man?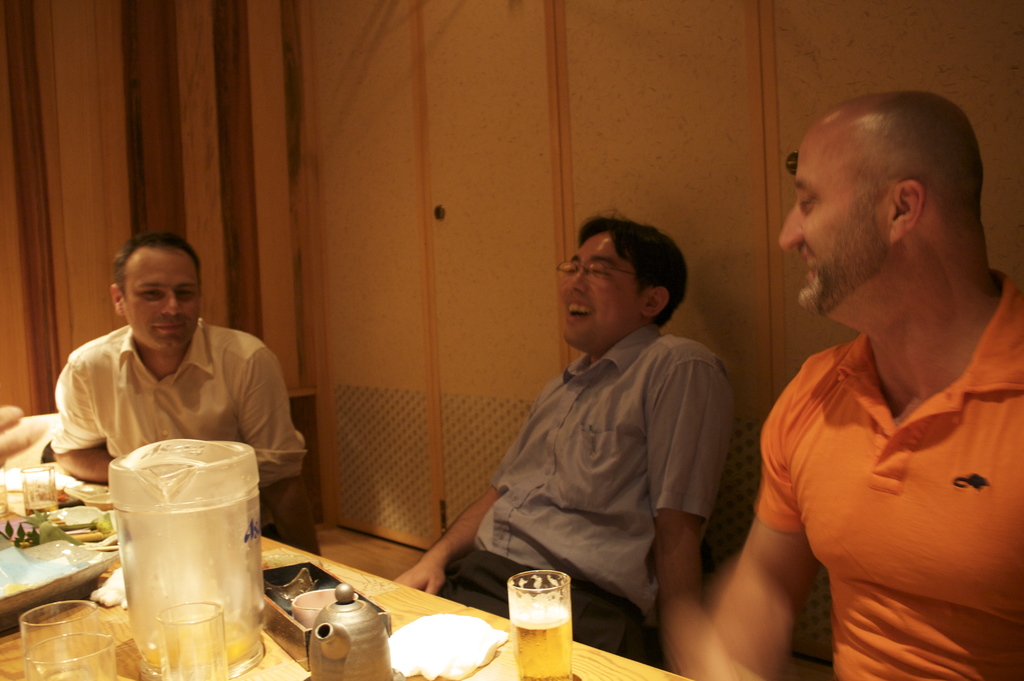
bbox(689, 85, 1023, 680)
